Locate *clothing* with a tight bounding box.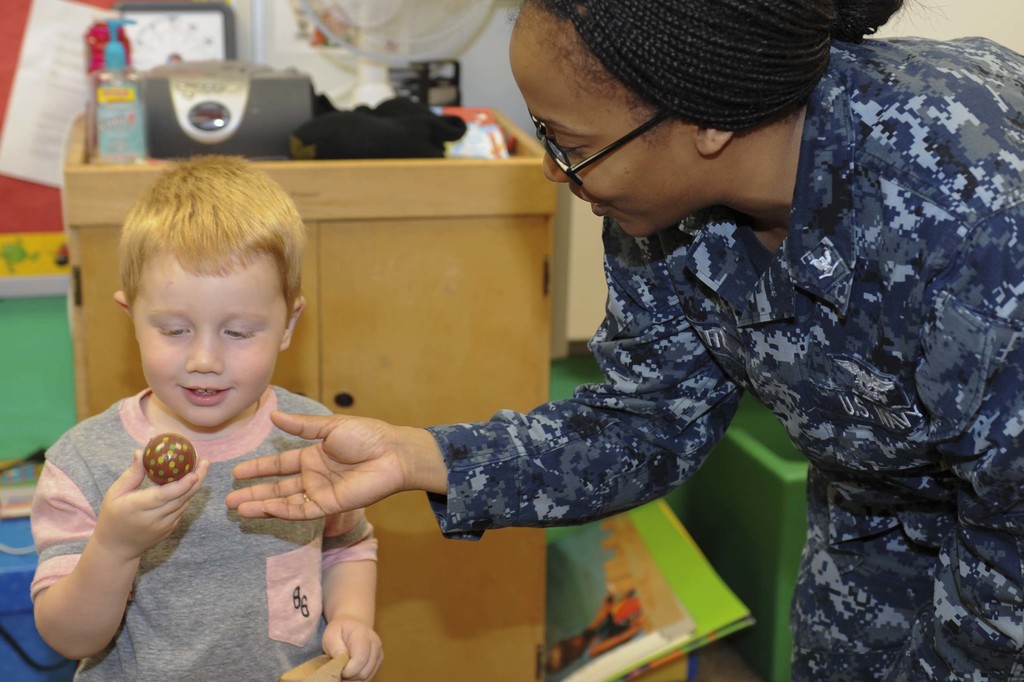
[712,13,1023,576].
